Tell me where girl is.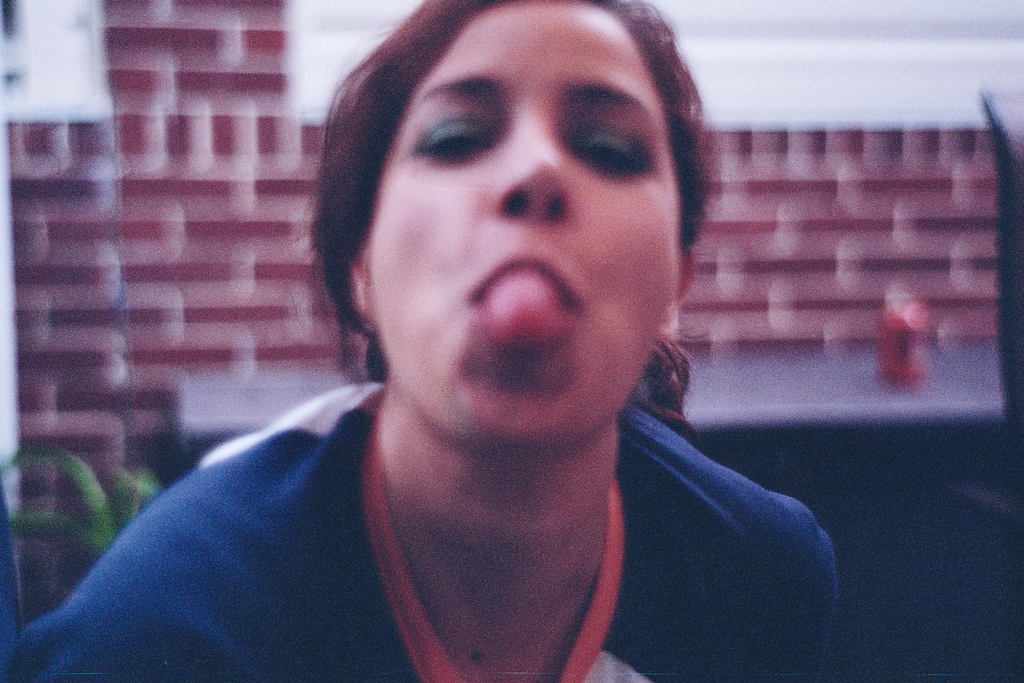
girl is at left=0, top=0, right=838, bottom=682.
